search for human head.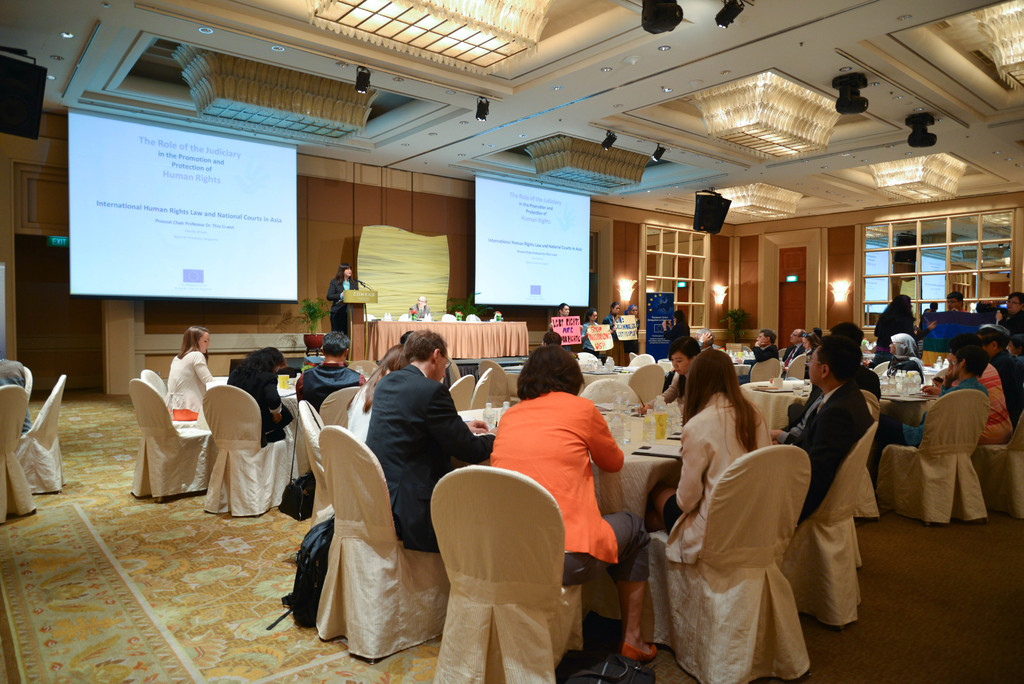
Found at x1=335 y1=264 x2=351 y2=275.
